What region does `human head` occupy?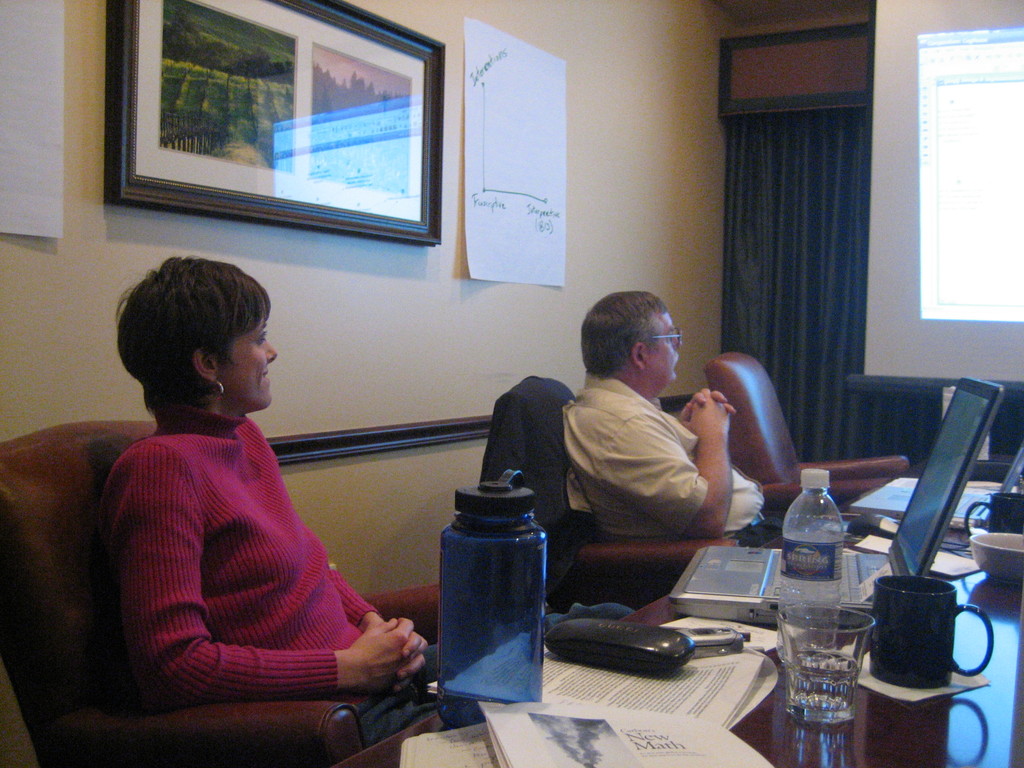
rect(579, 289, 684, 395).
